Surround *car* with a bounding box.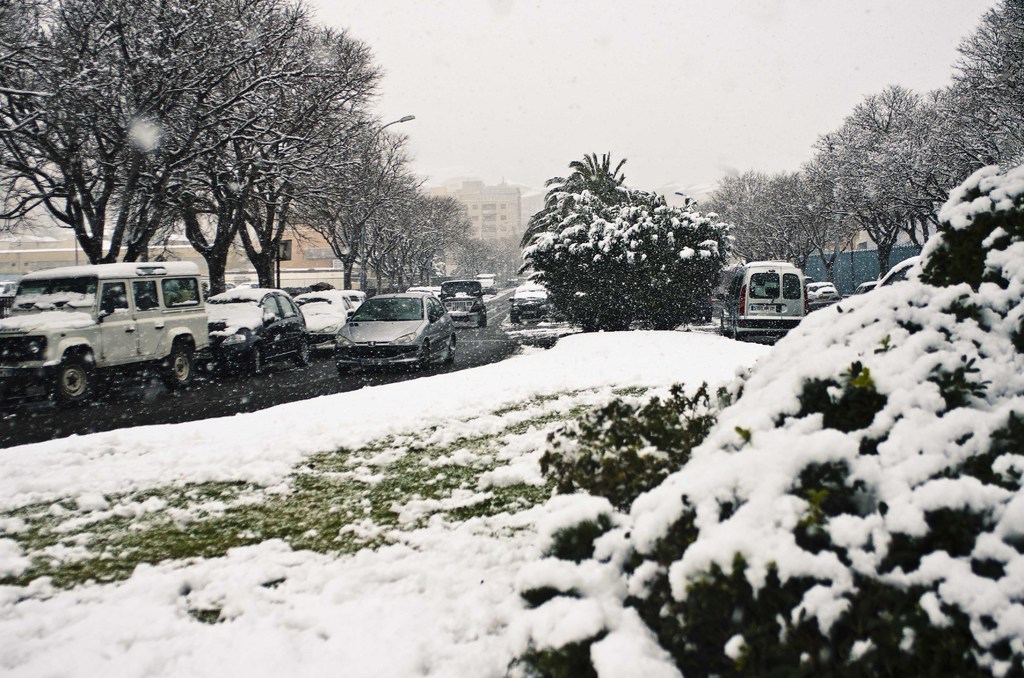
[801, 281, 834, 310].
